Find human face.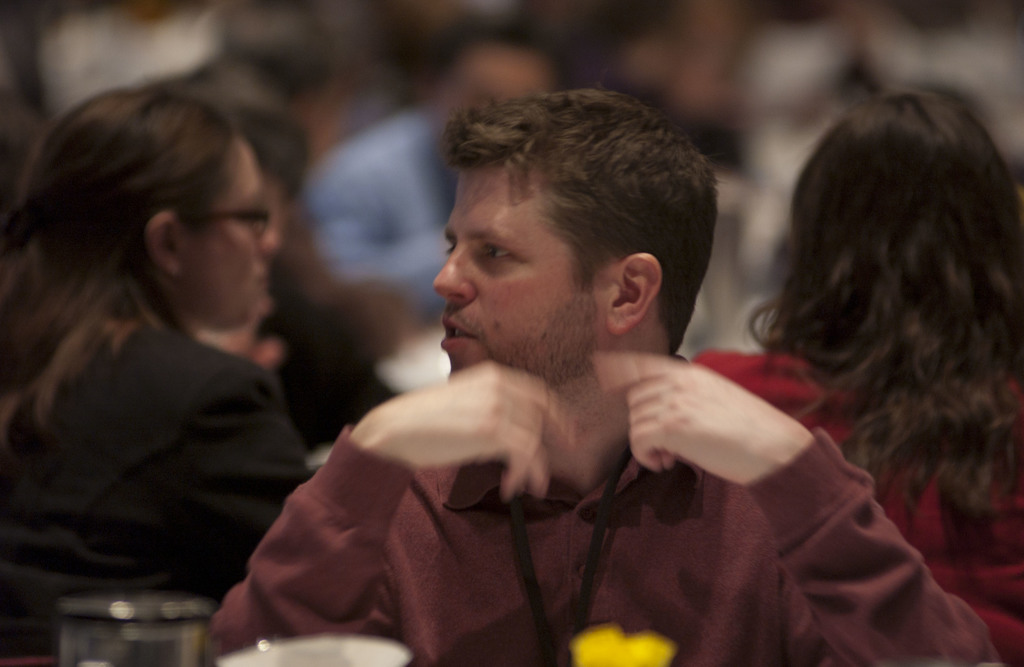
[x1=176, y1=150, x2=282, y2=333].
